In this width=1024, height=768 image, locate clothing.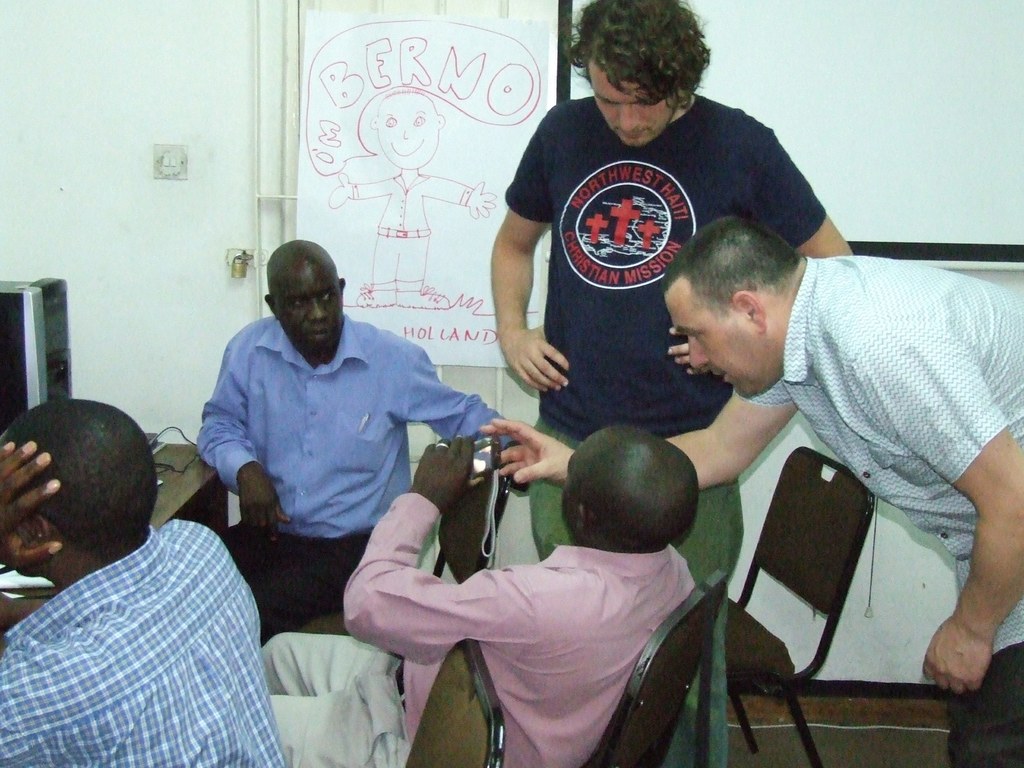
Bounding box: pyautogui.locateOnScreen(730, 253, 1023, 767).
